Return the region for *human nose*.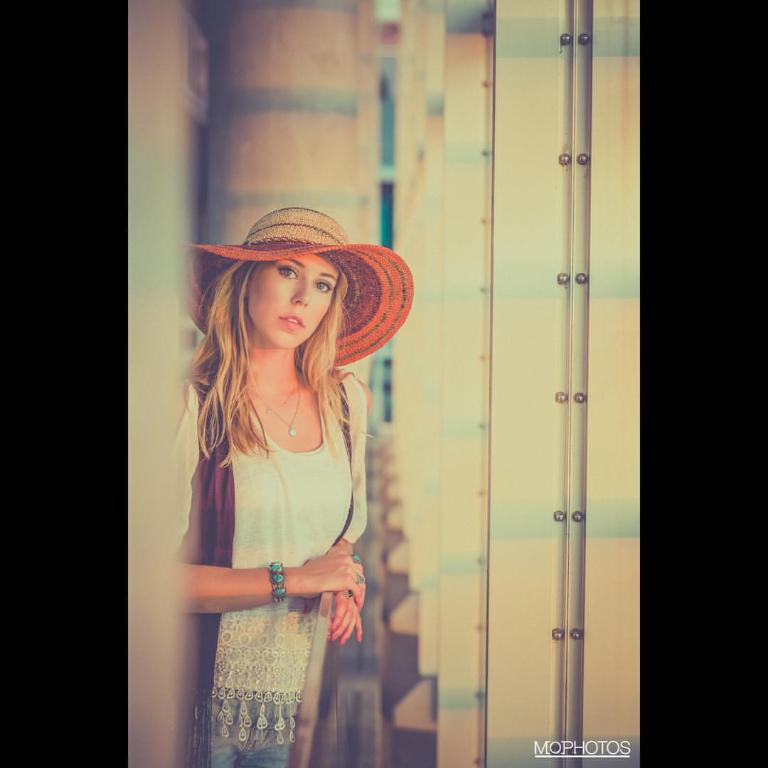
<region>283, 282, 314, 306</region>.
